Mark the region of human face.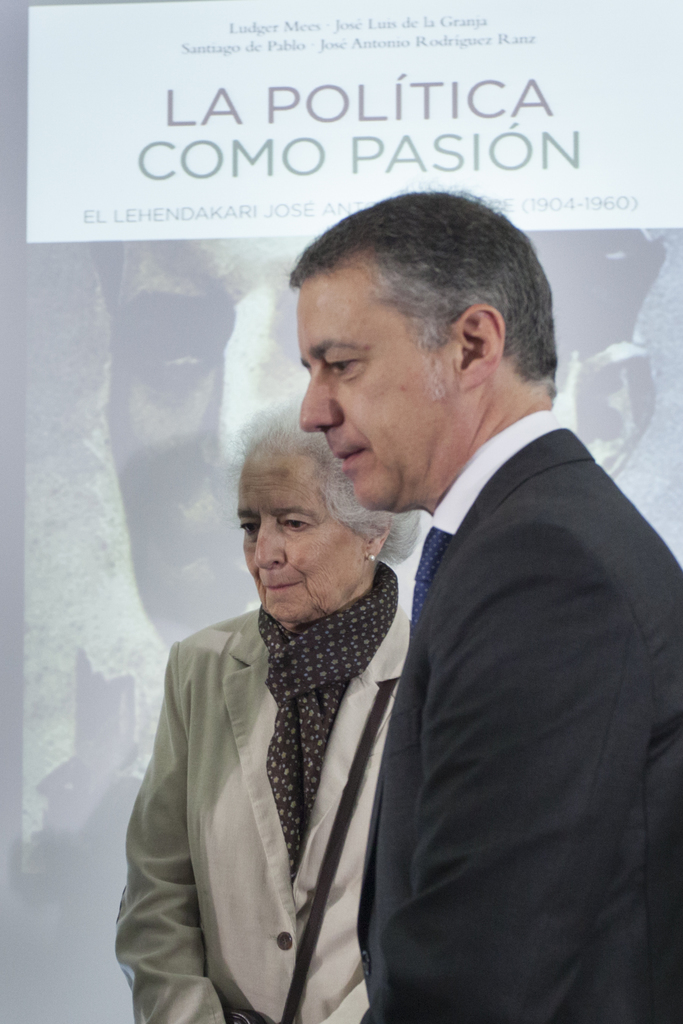
Region: BBox(238, 435, 366, 610).
